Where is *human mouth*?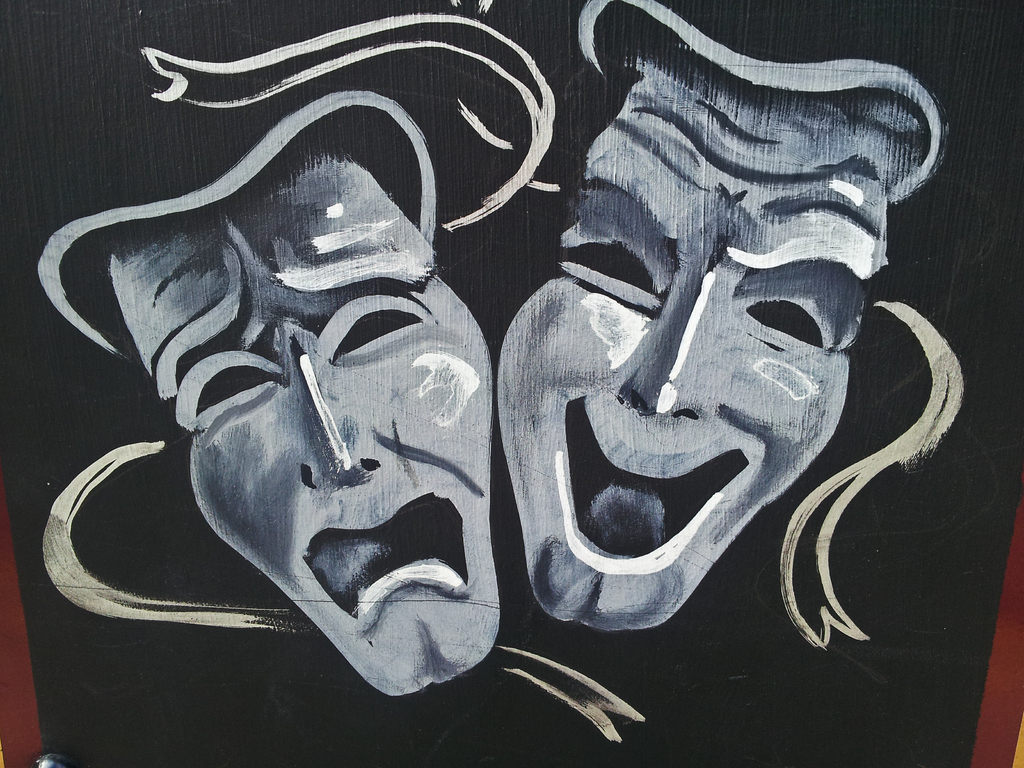
bbox=[307, 490, 474, 637].
